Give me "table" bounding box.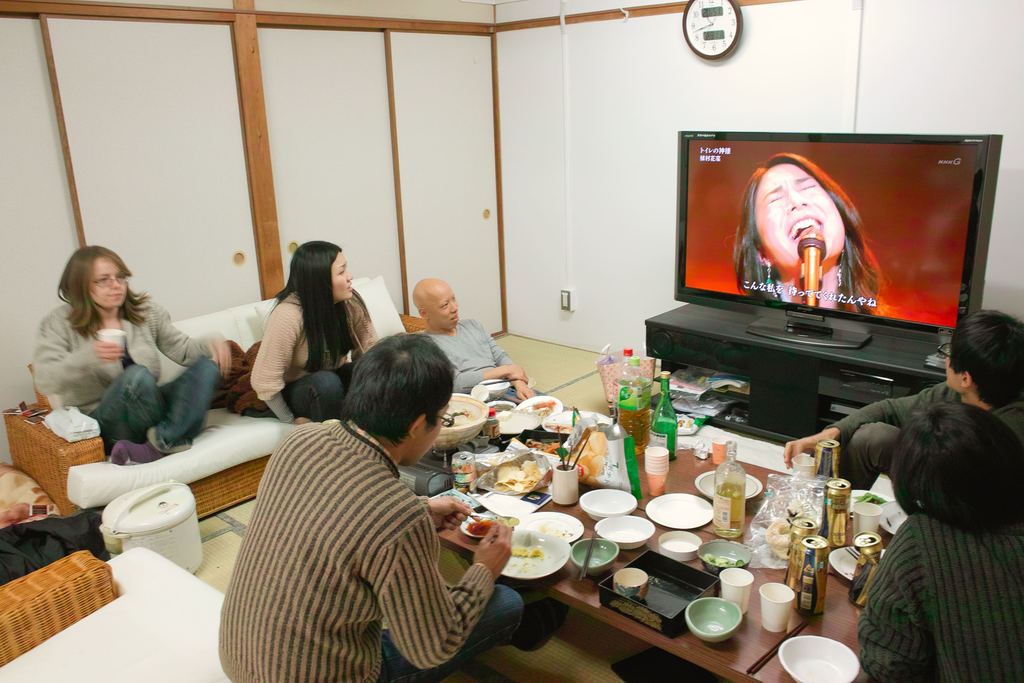
429, 427, 920, 679.
